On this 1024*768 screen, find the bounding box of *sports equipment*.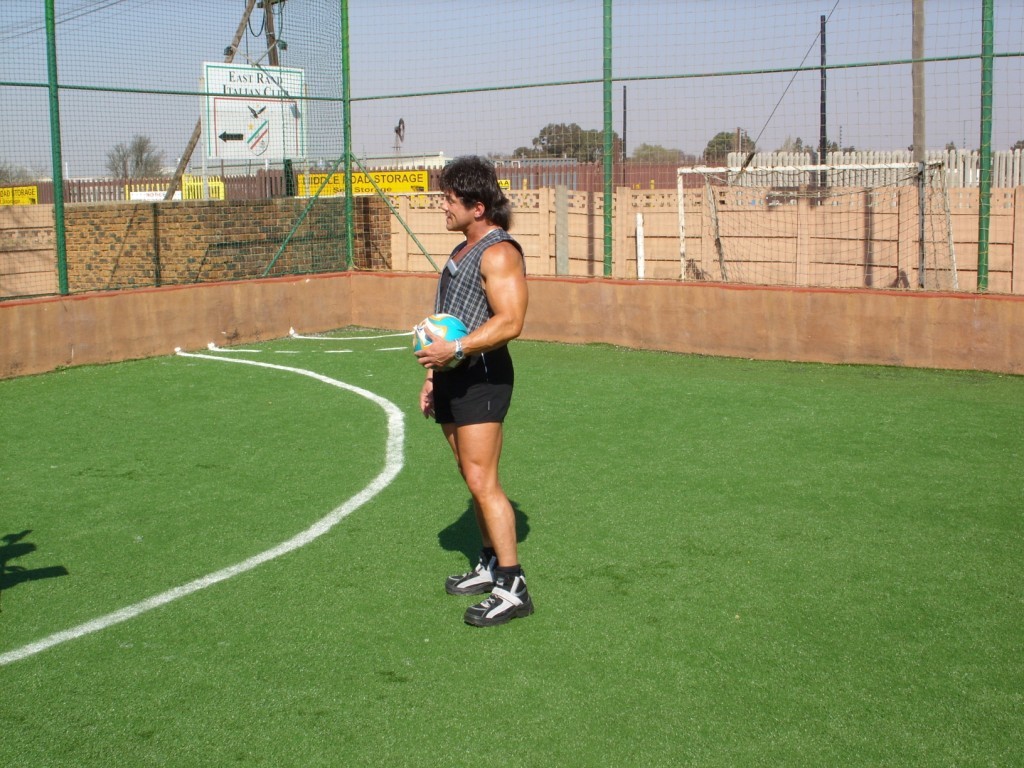
Bounding box: [445,544,498,591].
